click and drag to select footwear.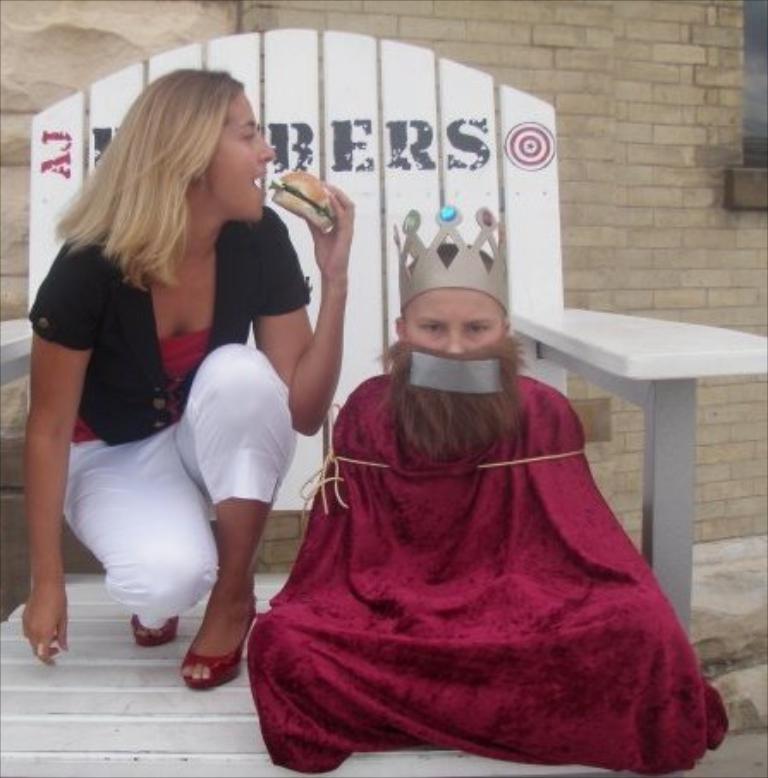
Selection: select_region(177, 603, 263, 682).
